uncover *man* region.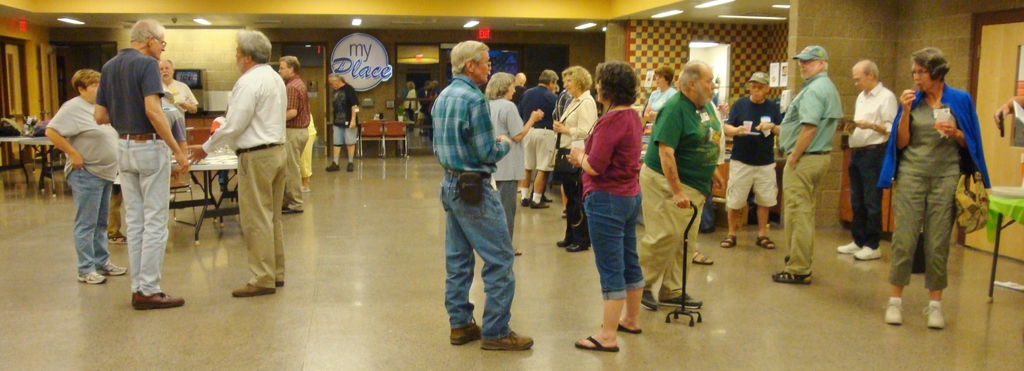
Uncovered: box=[423, 43, 525, 346].
